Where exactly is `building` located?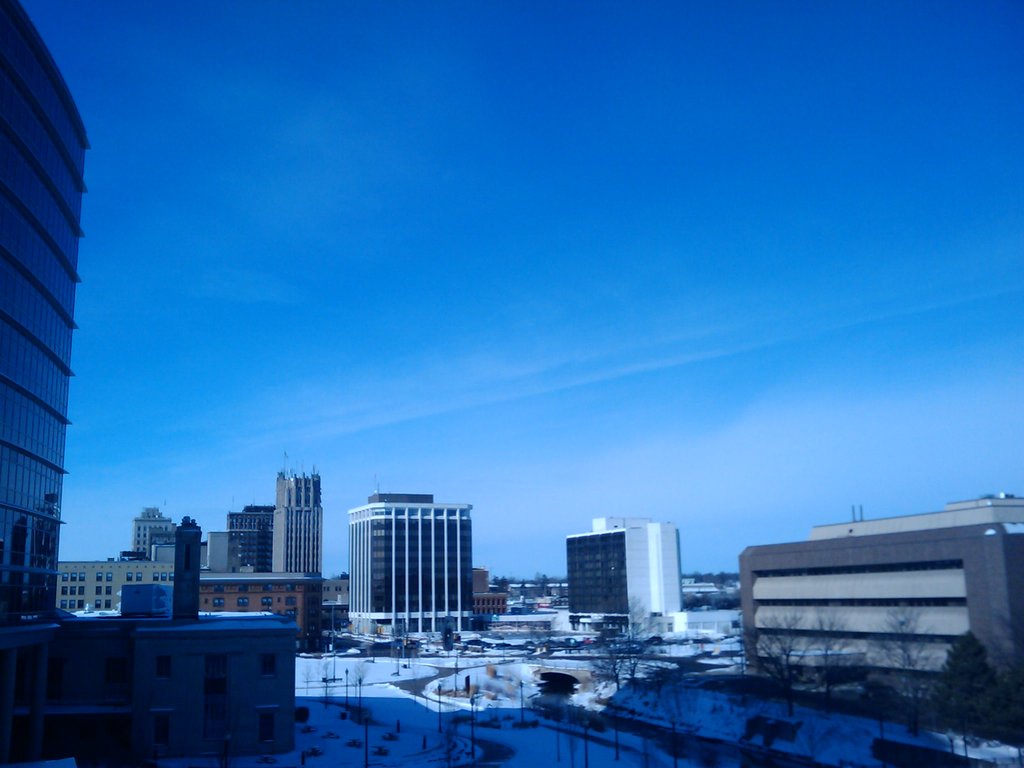
Its bounding box is crop(273, 477, 326, 580).
